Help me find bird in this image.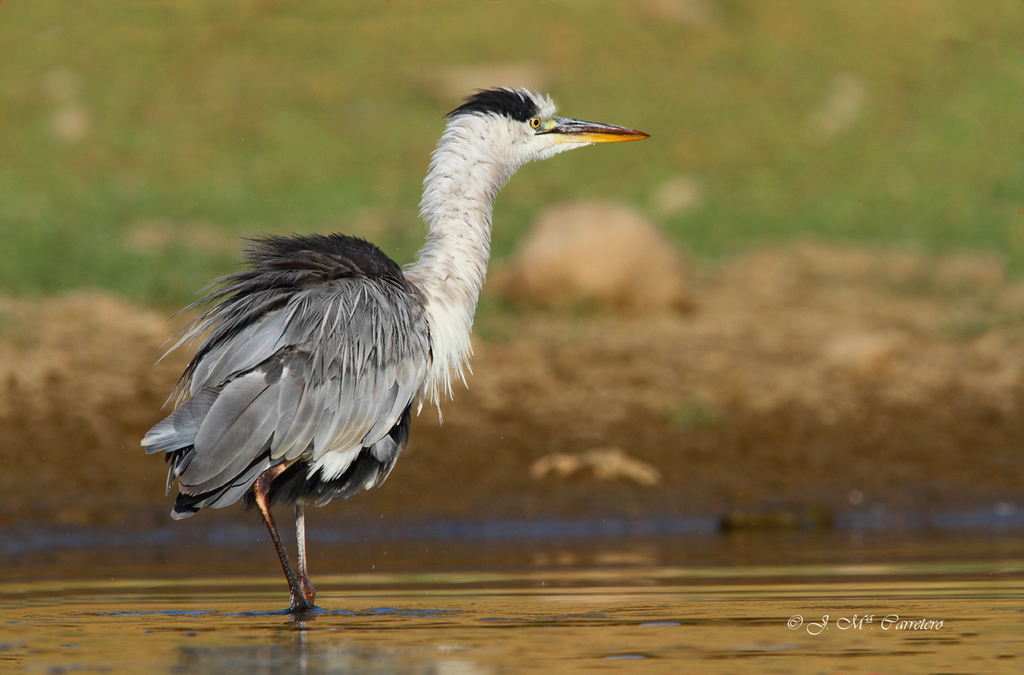
Found it: left=137, top=107, right=638, bottom=591.
